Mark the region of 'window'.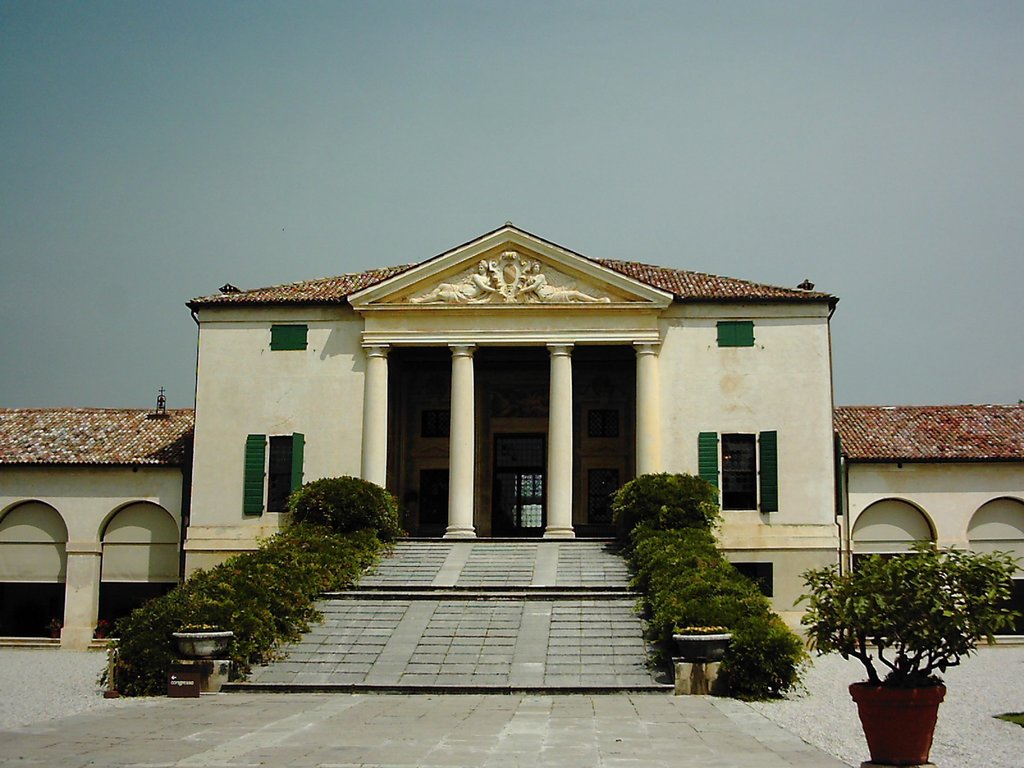
Region: pyautogui.locateOnScreen(715, 320, 759, 349).
